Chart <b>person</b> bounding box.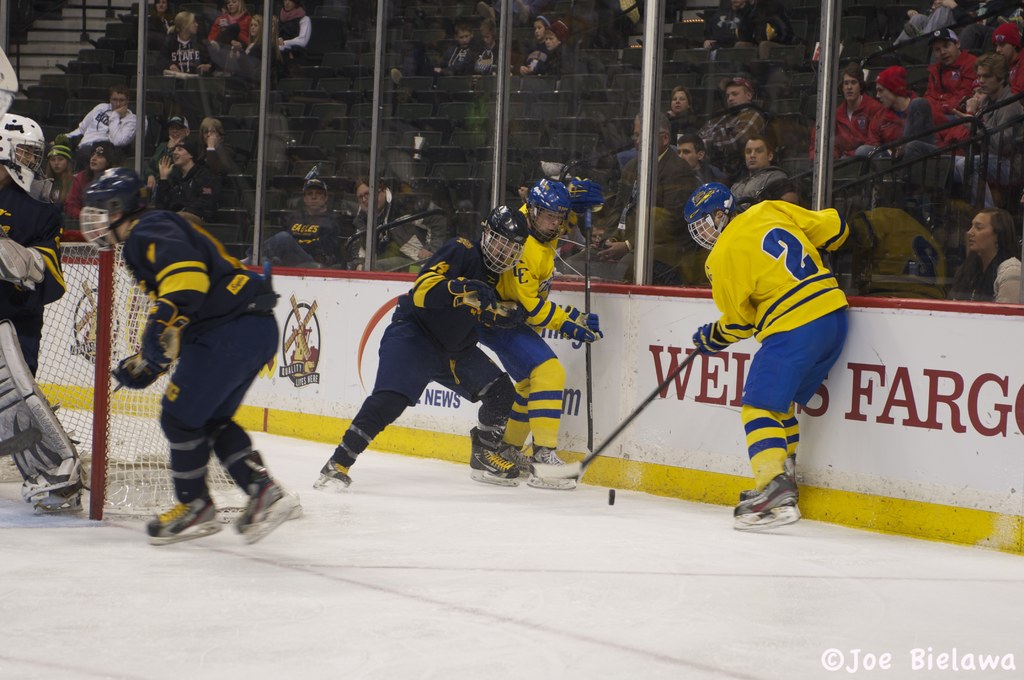
Charted: box=[591, 110, 690, 282].
